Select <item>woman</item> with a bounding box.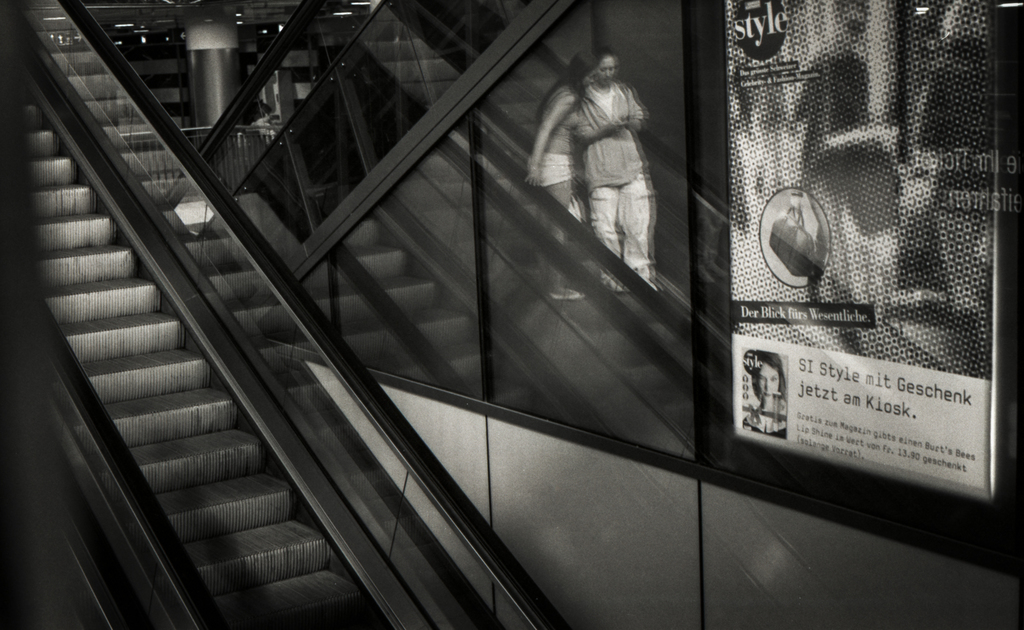
detection(527, 56, 595, 297).
